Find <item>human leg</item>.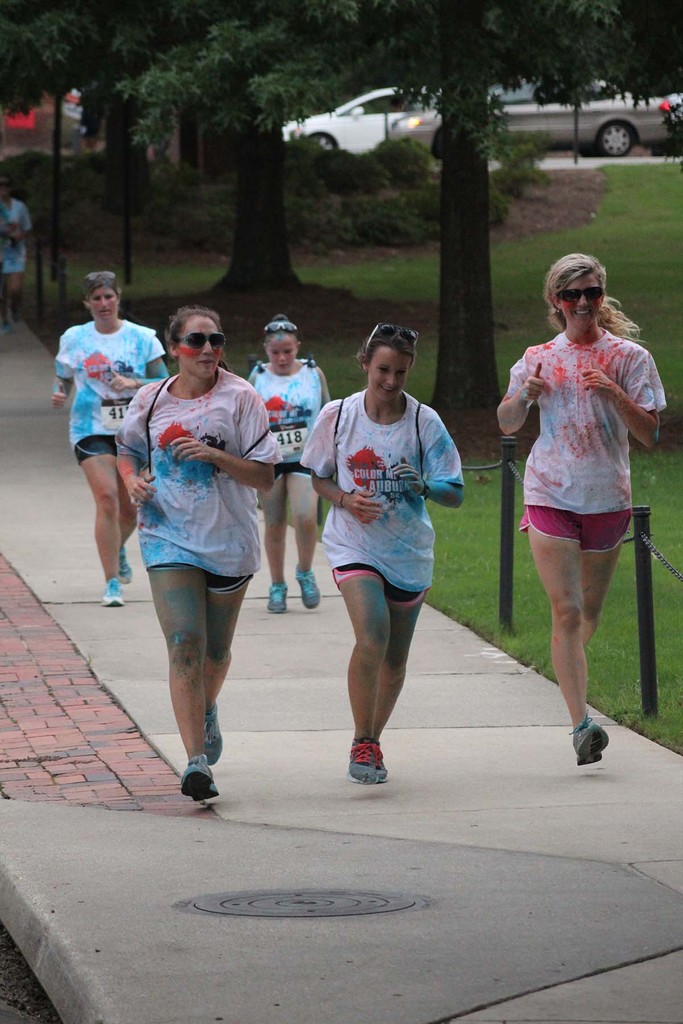
detection(171, 524, 224, 812).
